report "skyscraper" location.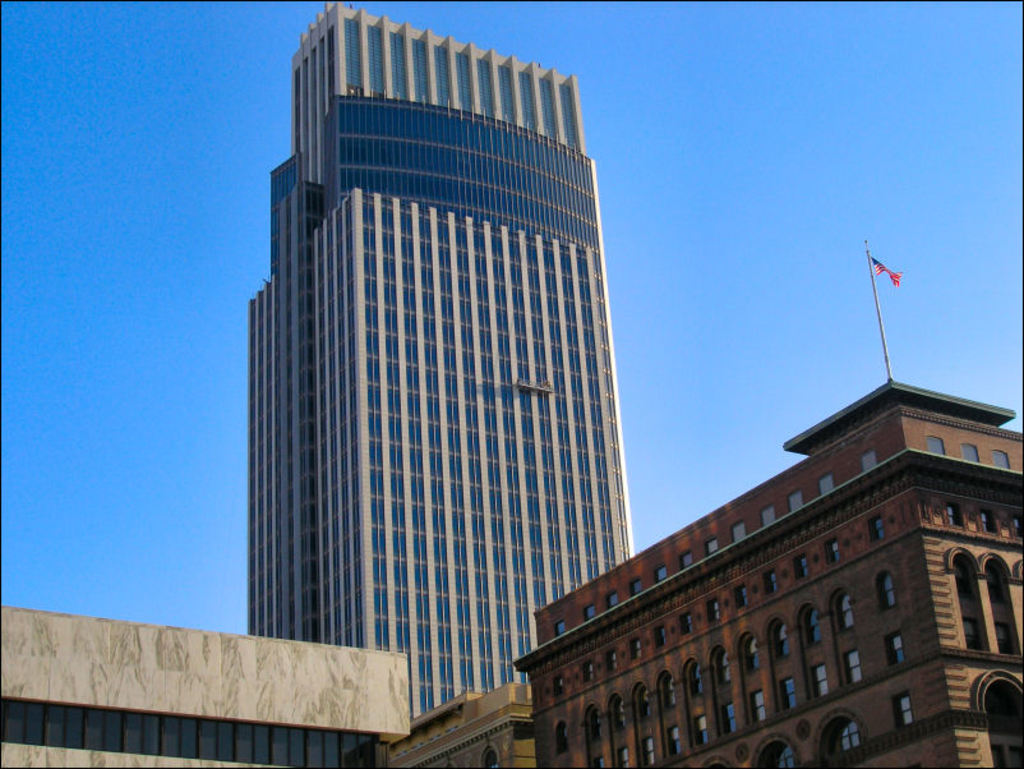
Report: region(252, 0, 641, 737).
